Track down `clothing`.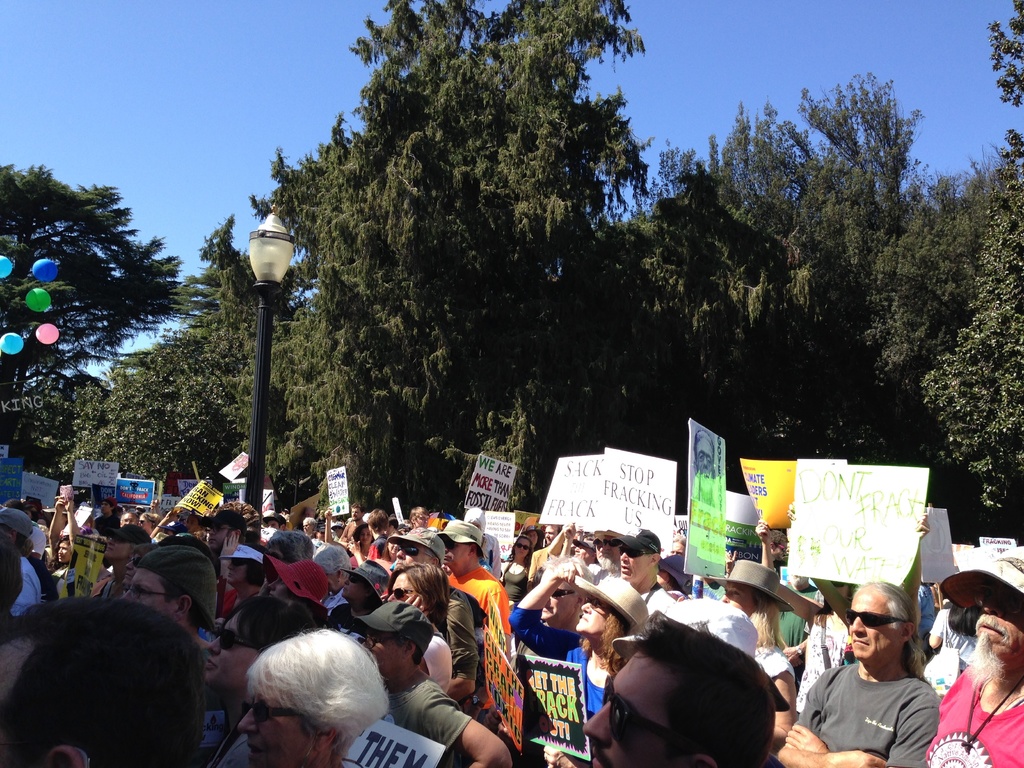
Tracked to l=0, t=499, r=40, b=610.
